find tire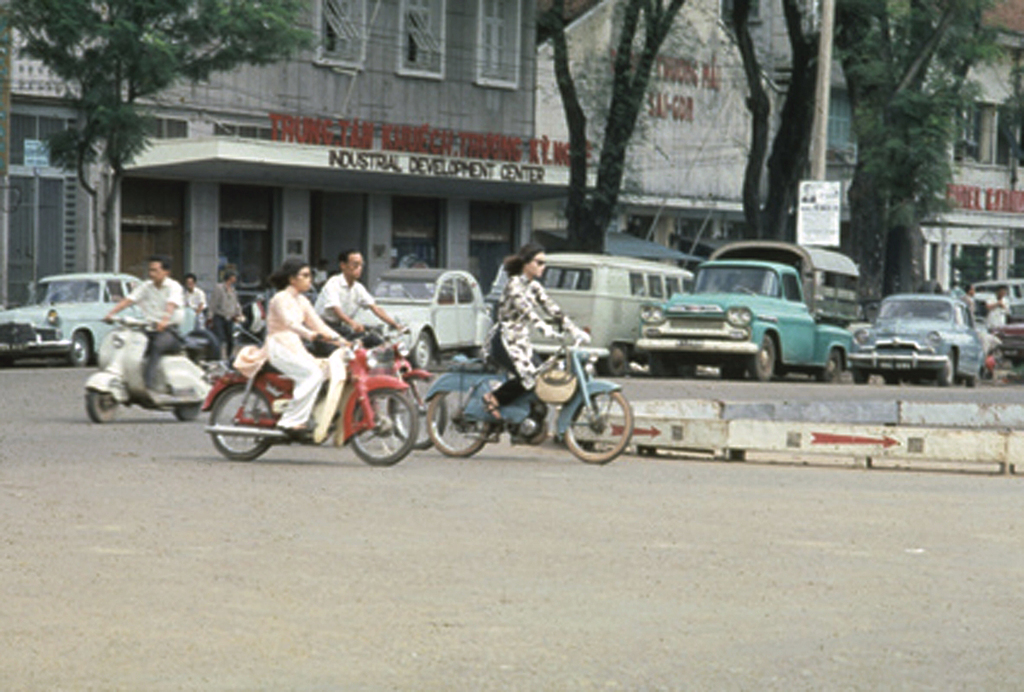
pyautogui.locateOnScreen(852, 370, 872, 384)
